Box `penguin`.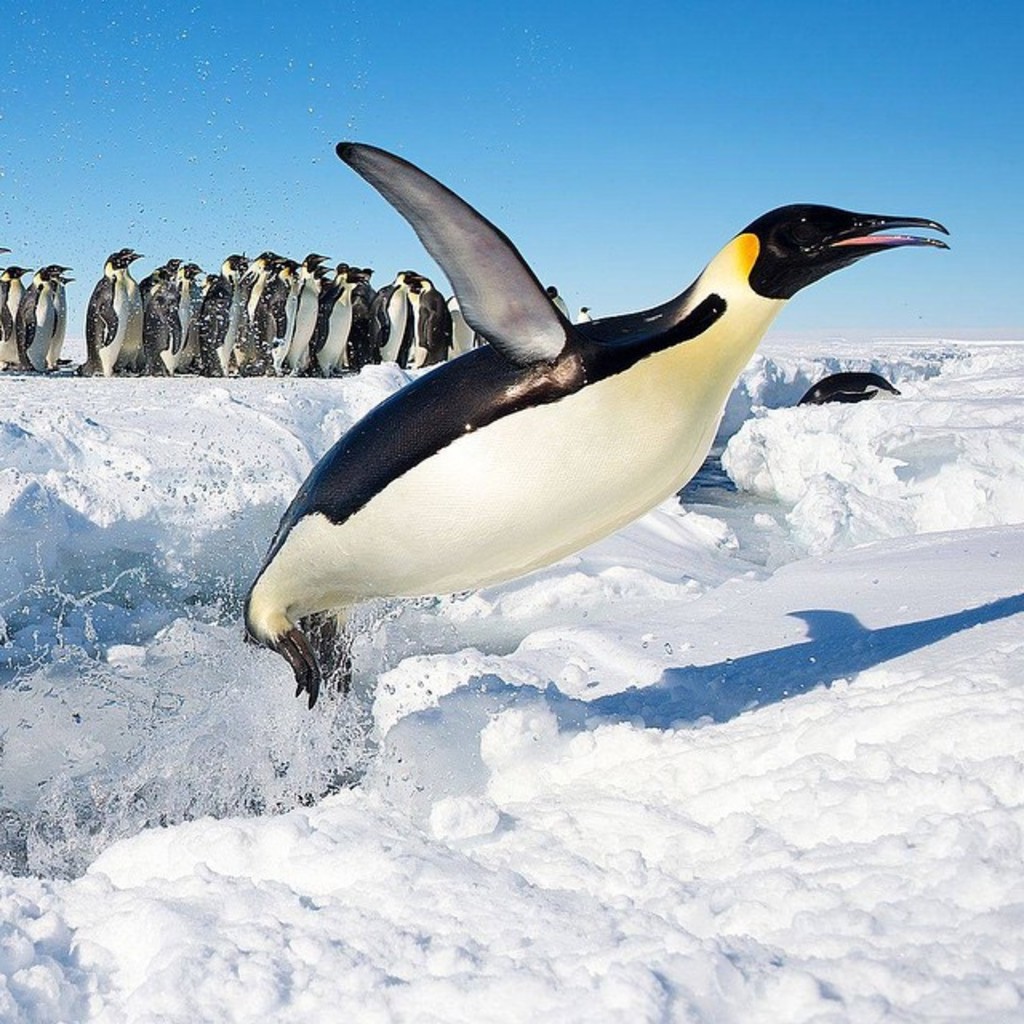
802:365:898:406.
